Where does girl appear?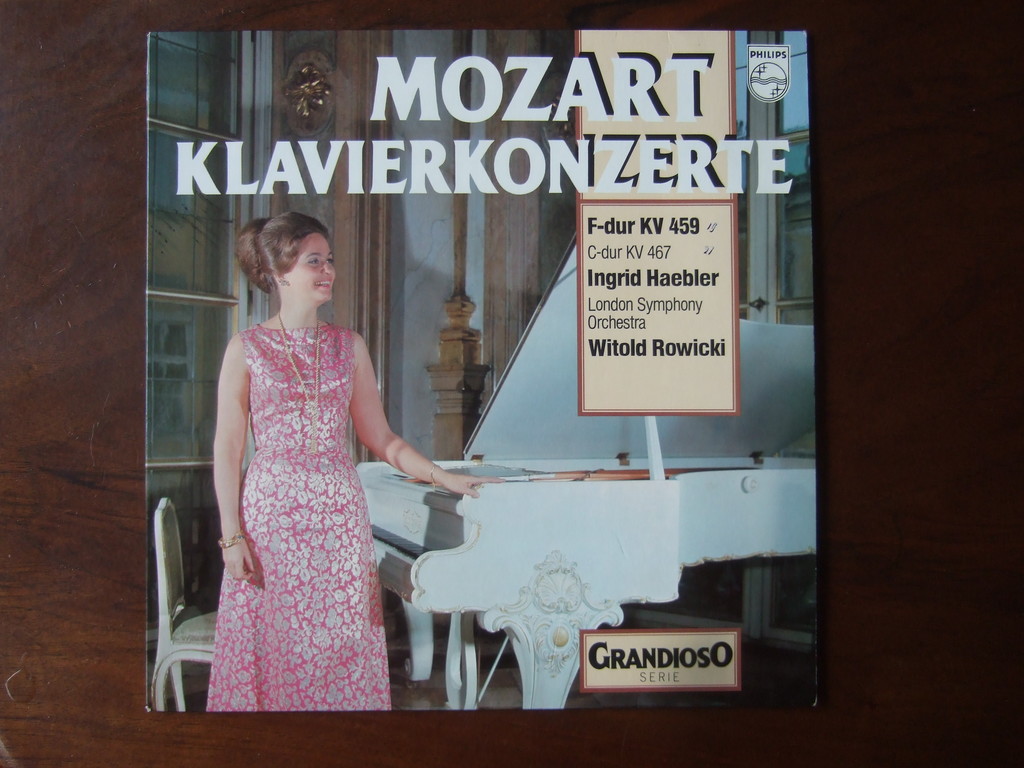
Appears at 204,209,511,715.
